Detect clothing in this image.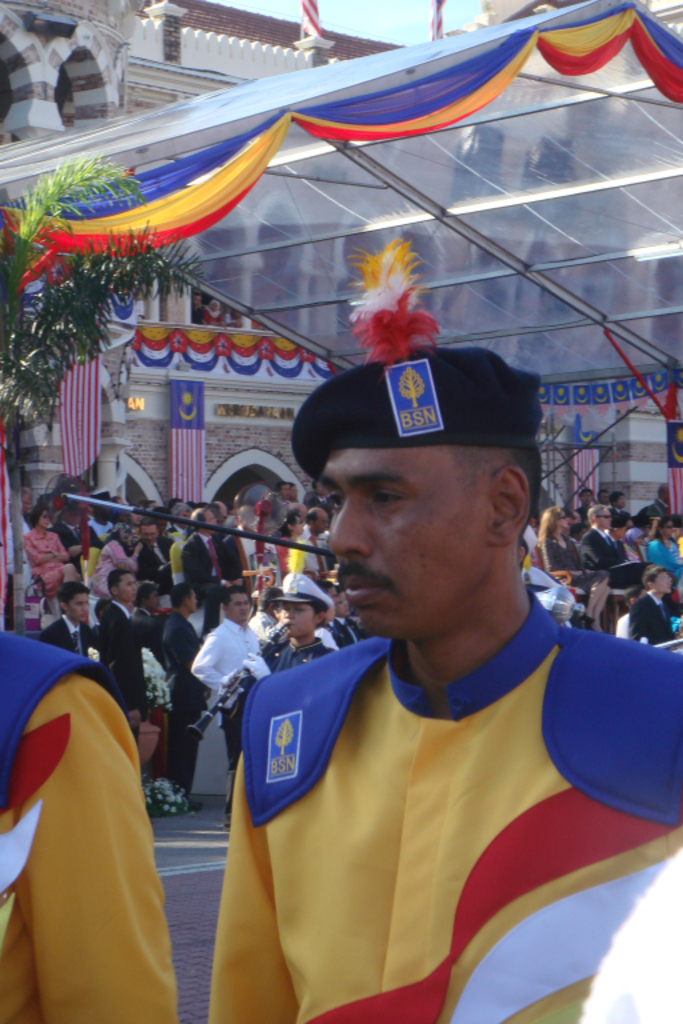
Detection: {"left": 264, "top": 636, "right": 328, "bottom": 673}.
